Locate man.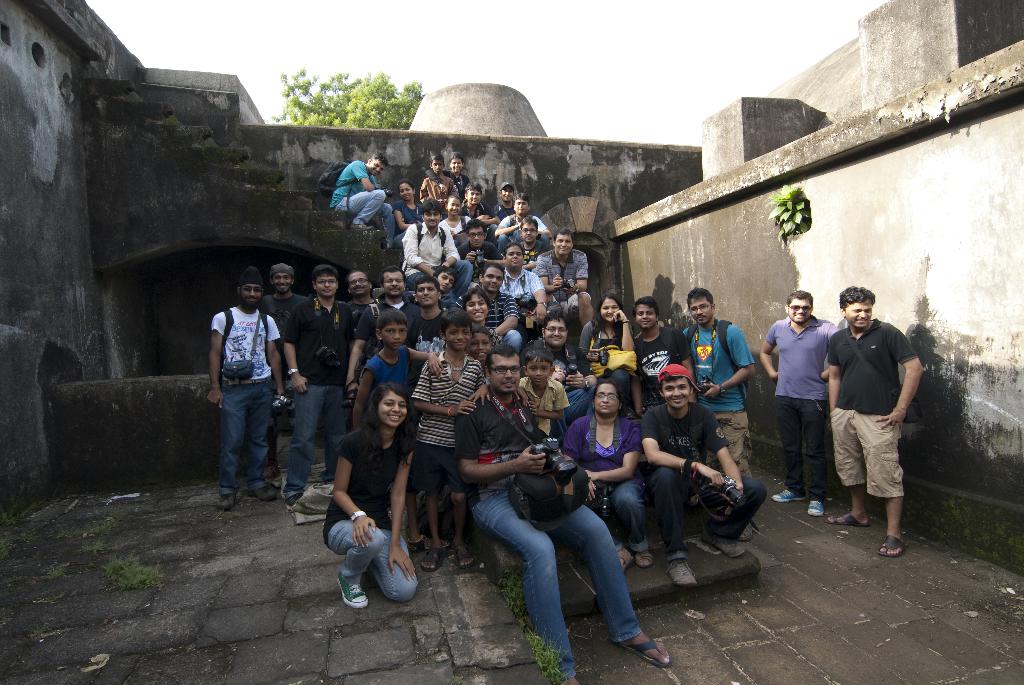
Bounding box: pyautogui.locateOnScreen(833, 281, 929, 575).
